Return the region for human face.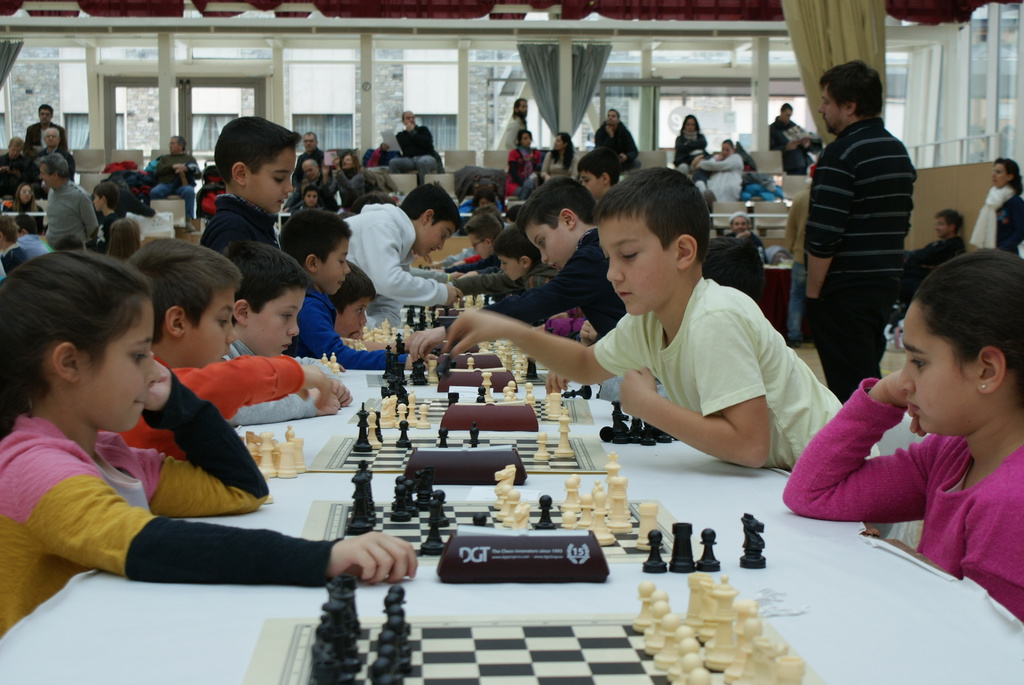
select_region(189, 301, 241, 362).
